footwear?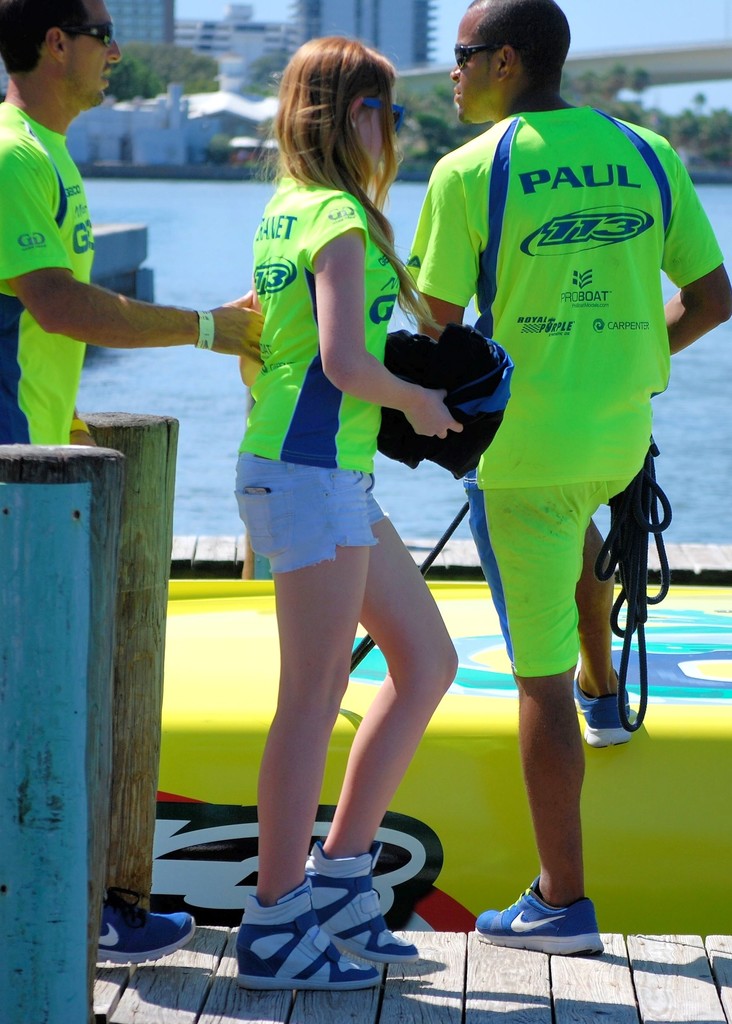
[579, 672, 651, 749]
